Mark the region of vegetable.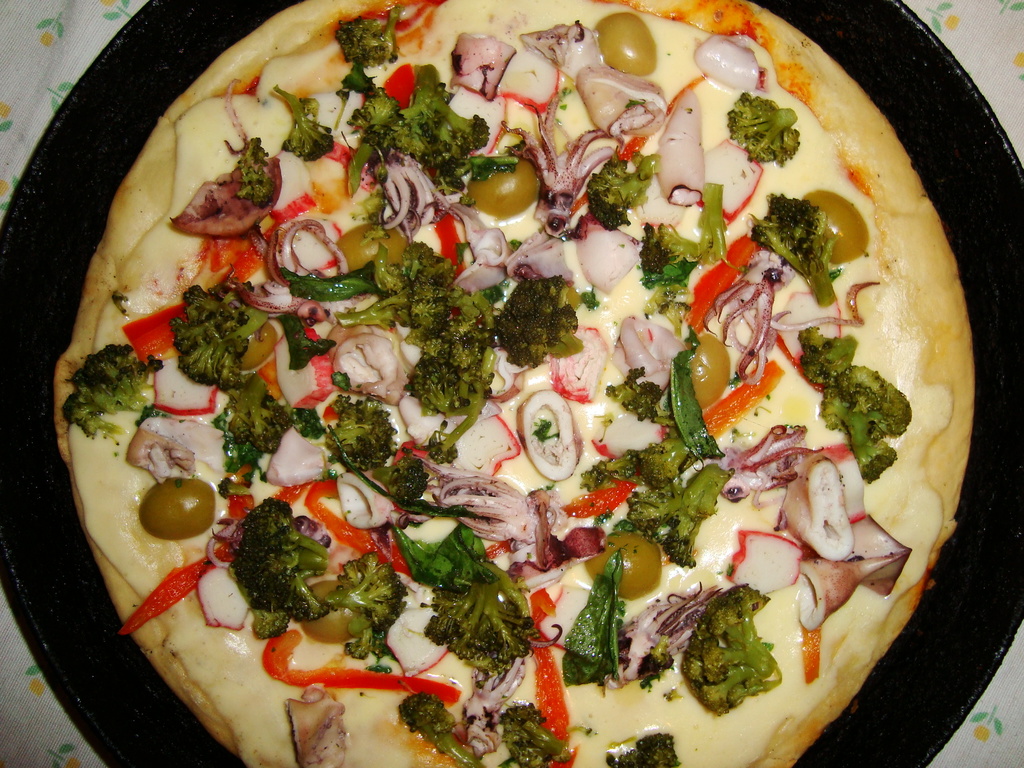
Region: l=809, t=330, r=863, b=394.
